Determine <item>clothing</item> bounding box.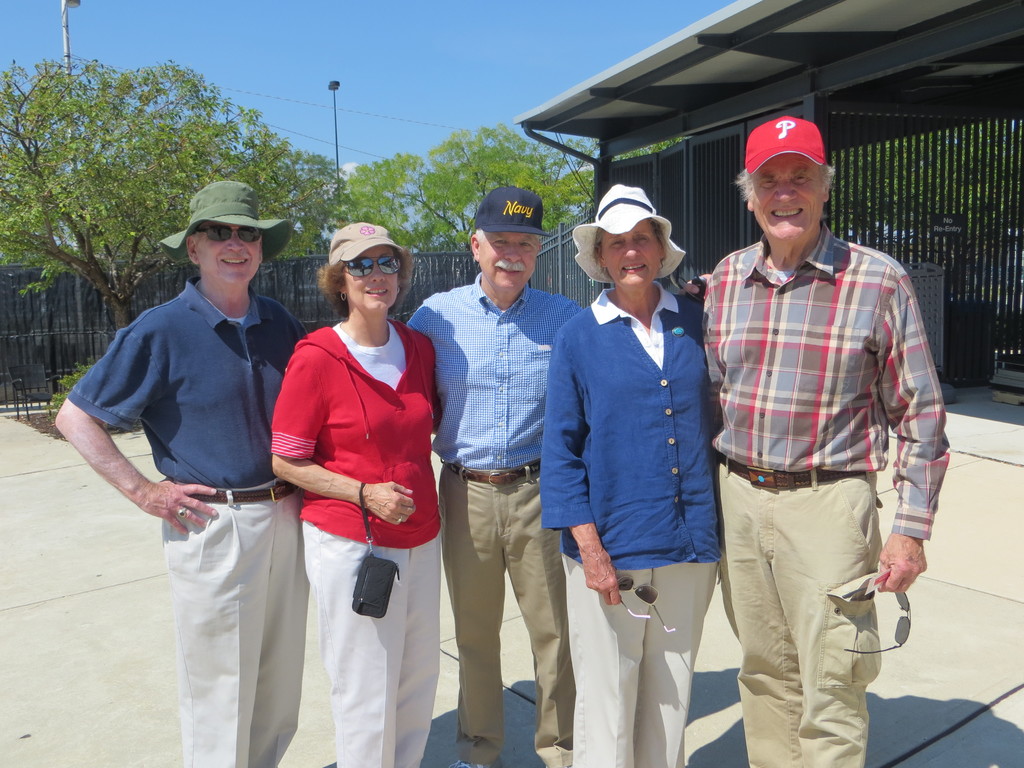
Determined: box(692, 170, 937, 732).
